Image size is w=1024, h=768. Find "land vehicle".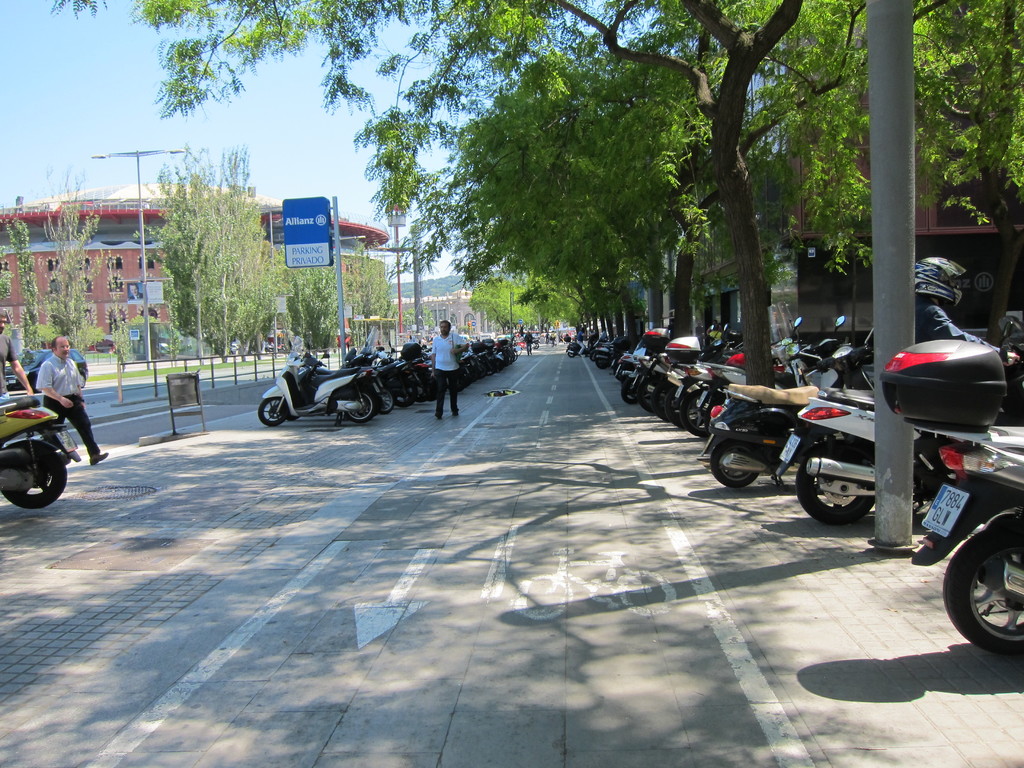
Rect(908, 426, 1023, 660).
